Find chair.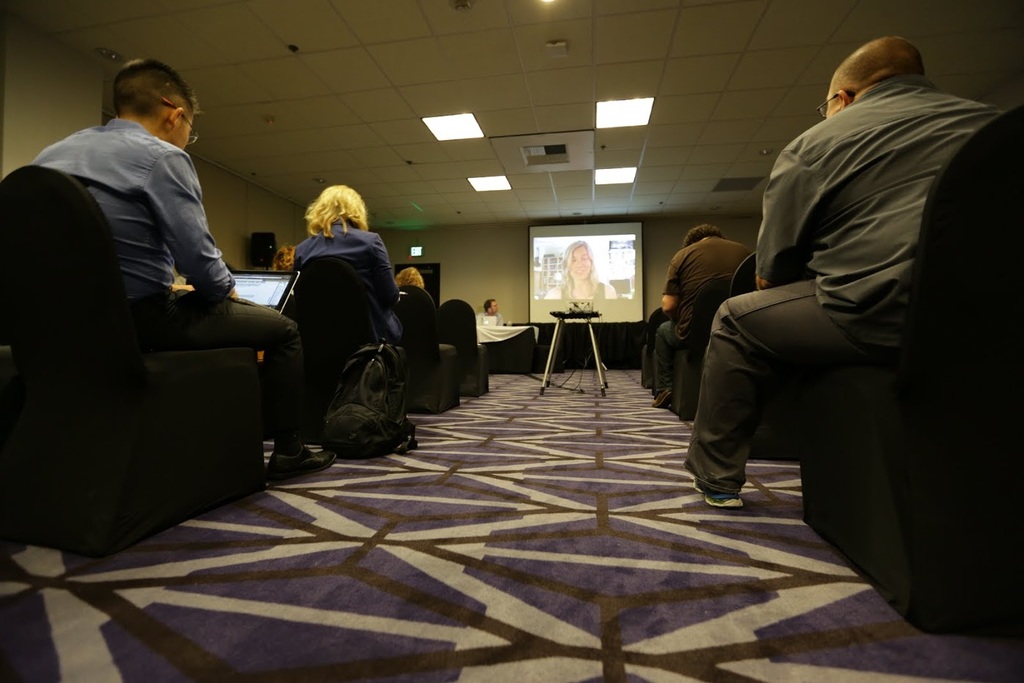
locate(801, 104, 1023, 639).
